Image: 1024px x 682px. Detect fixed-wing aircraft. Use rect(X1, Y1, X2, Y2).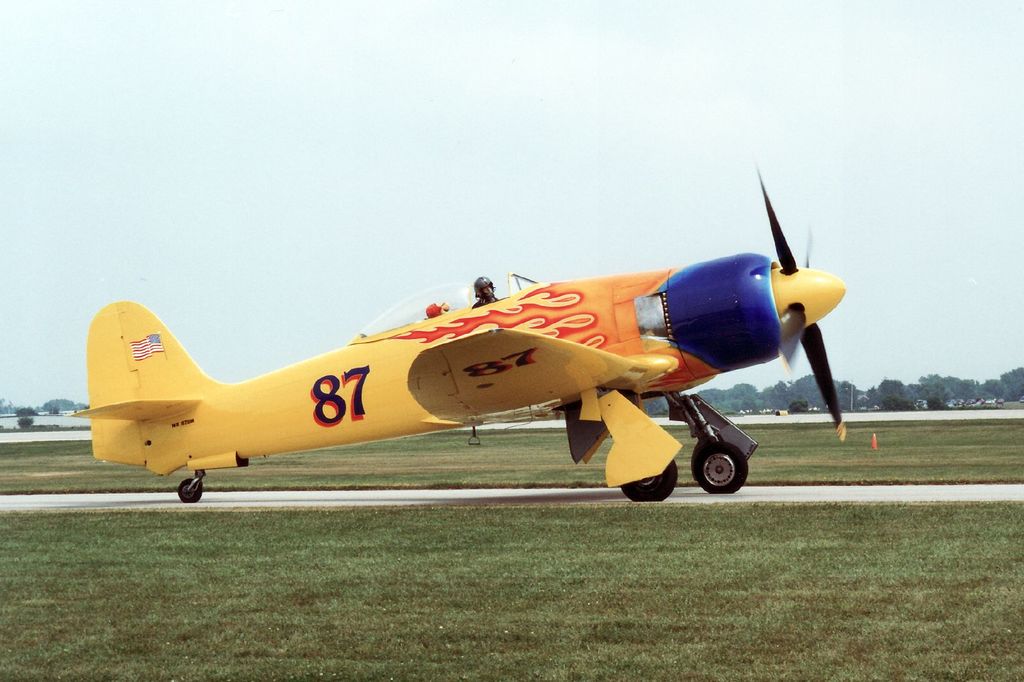
rect(69, 159, 849, 500).
